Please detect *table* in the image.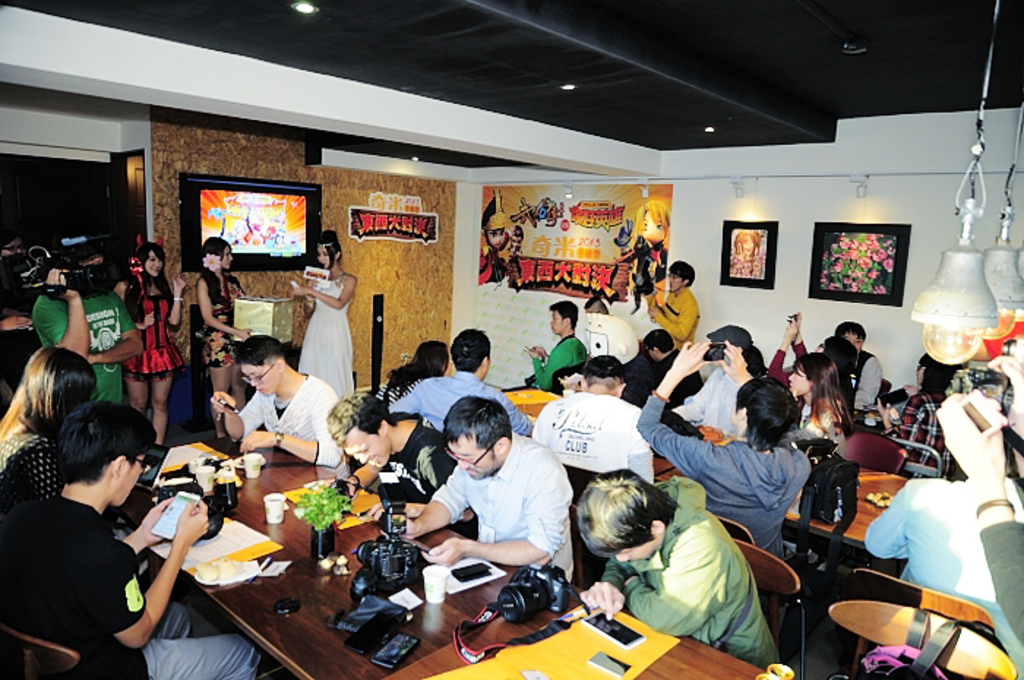
(505, 382, 907, 544).
